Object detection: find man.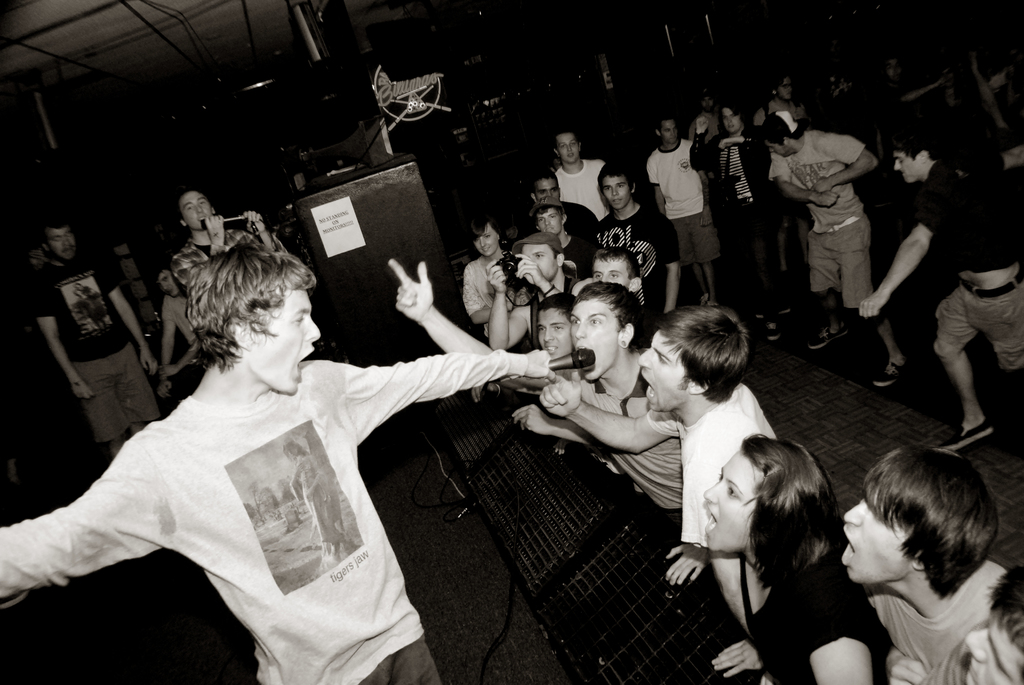
locate(578, 157, 688, 313).
